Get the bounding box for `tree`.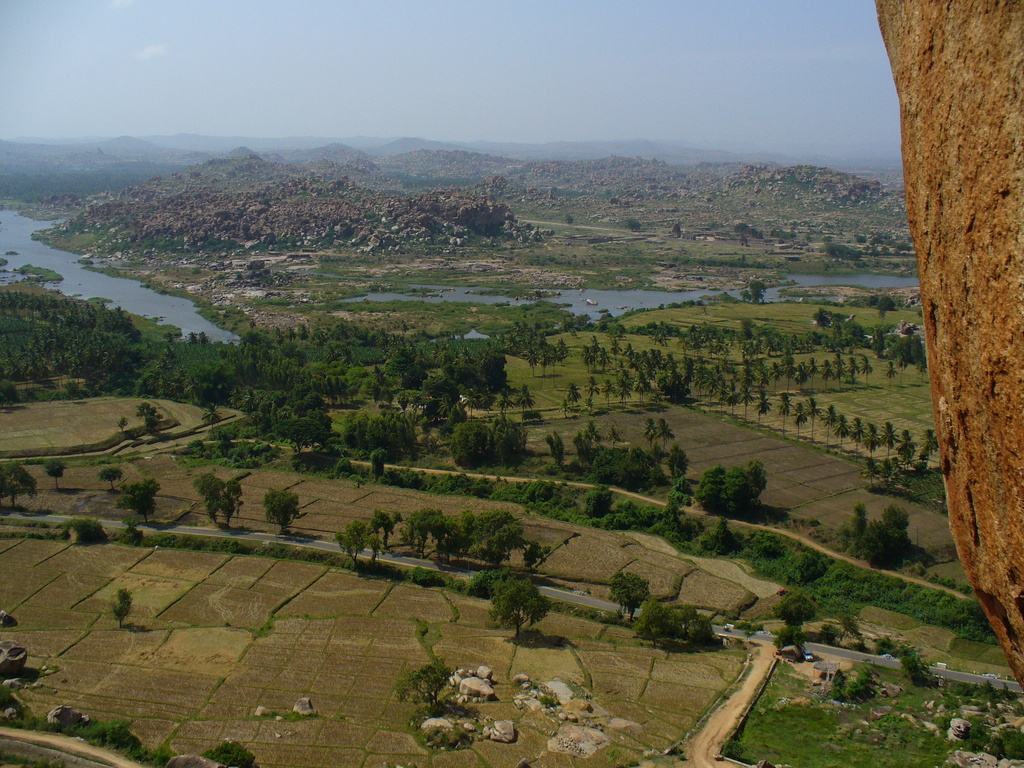
546/430/566/466.
